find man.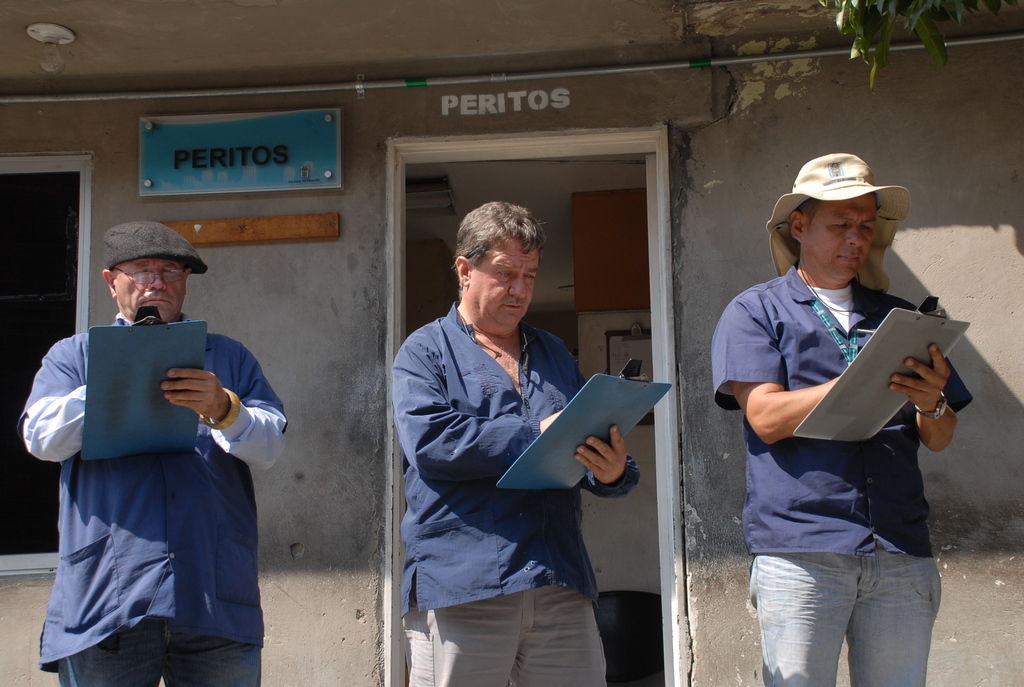
{"x1": 394, "y1": 201, "x2": 639, "y2": 686}.
